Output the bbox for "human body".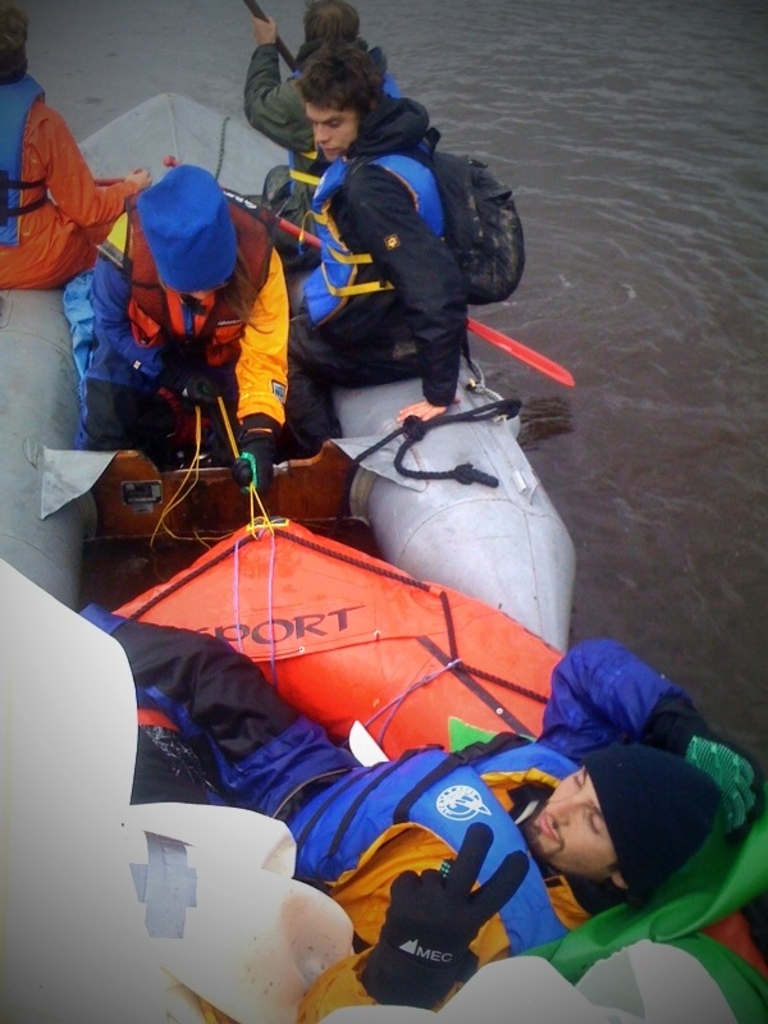
Rect(239, 15, 387, 262).
